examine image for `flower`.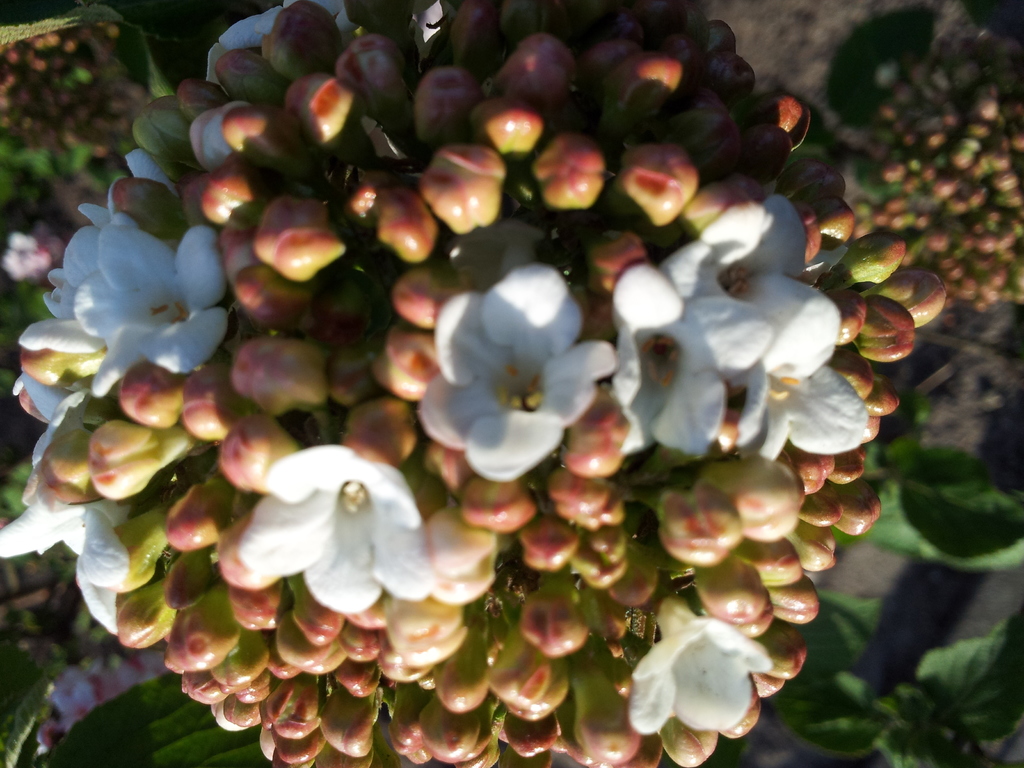
Examination result: bbox(654, 238, 773, 443).
